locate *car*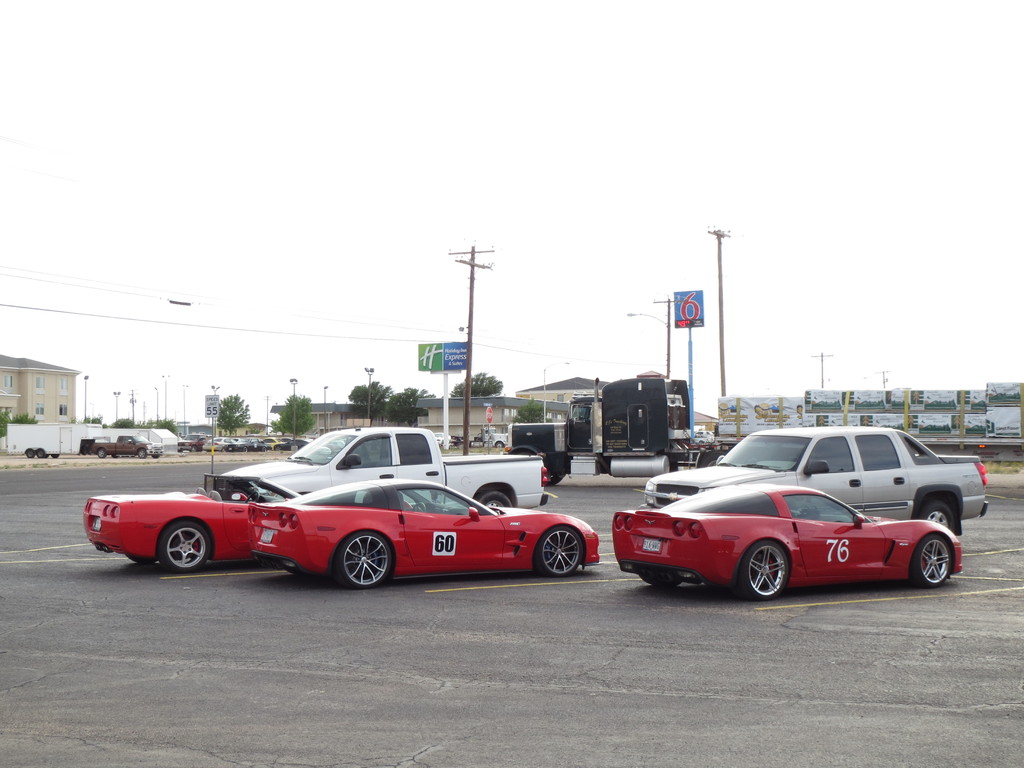
[697,437,710,445]
